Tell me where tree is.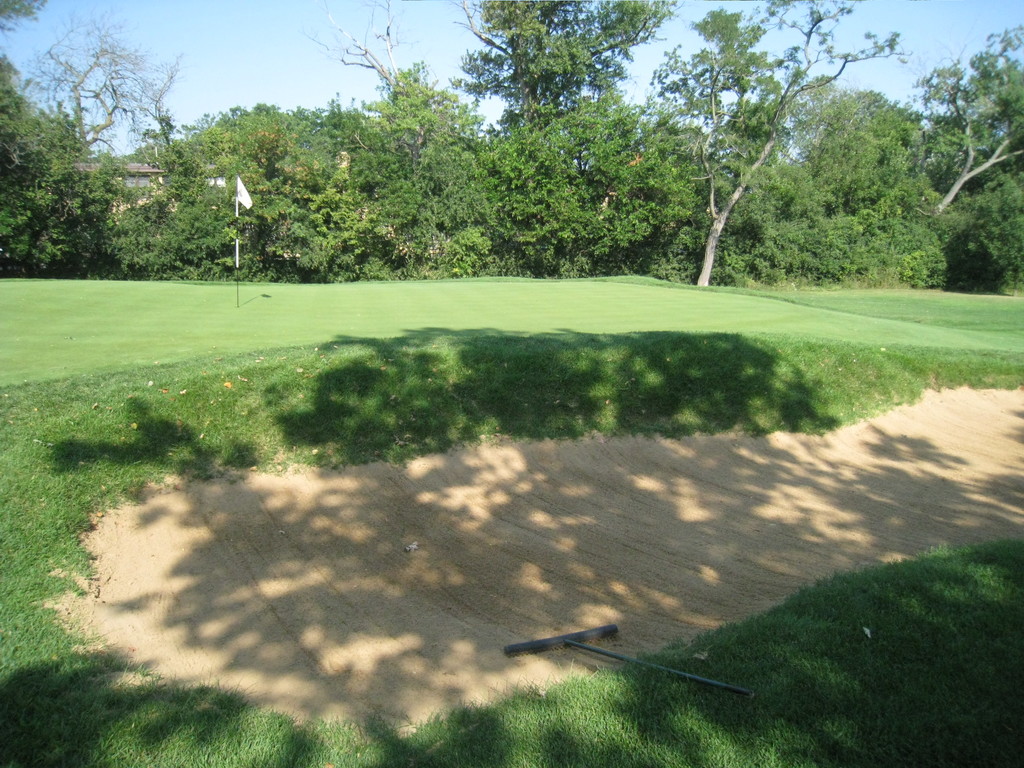
tree is at Rect(611, 28, 862, 319).
